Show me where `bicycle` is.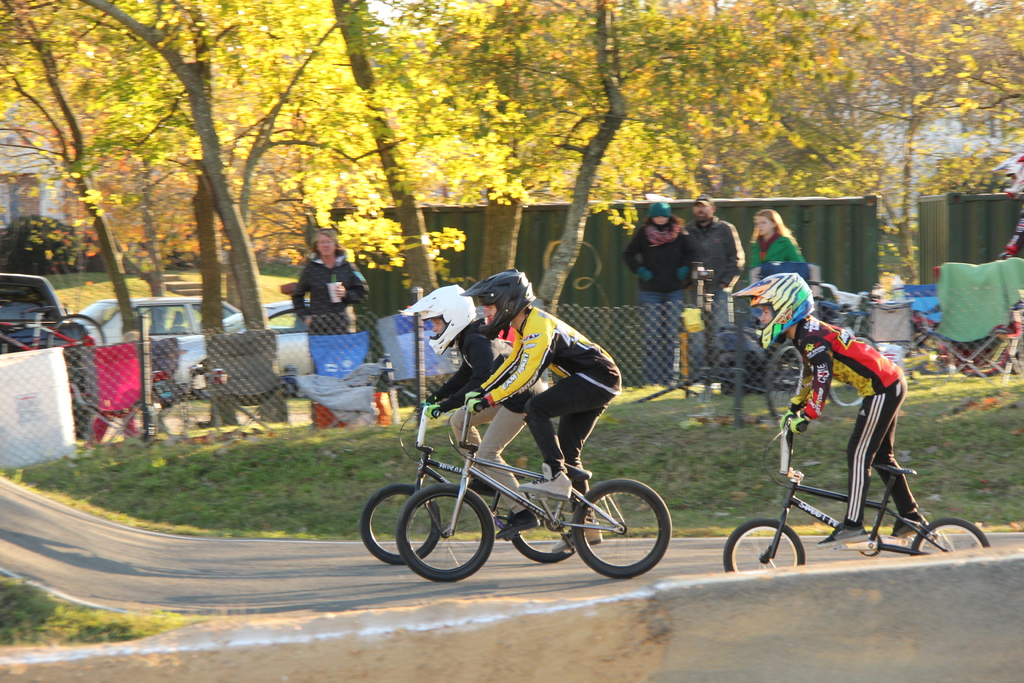
`bicycle` is at detection(768, 295, 883, 420).
